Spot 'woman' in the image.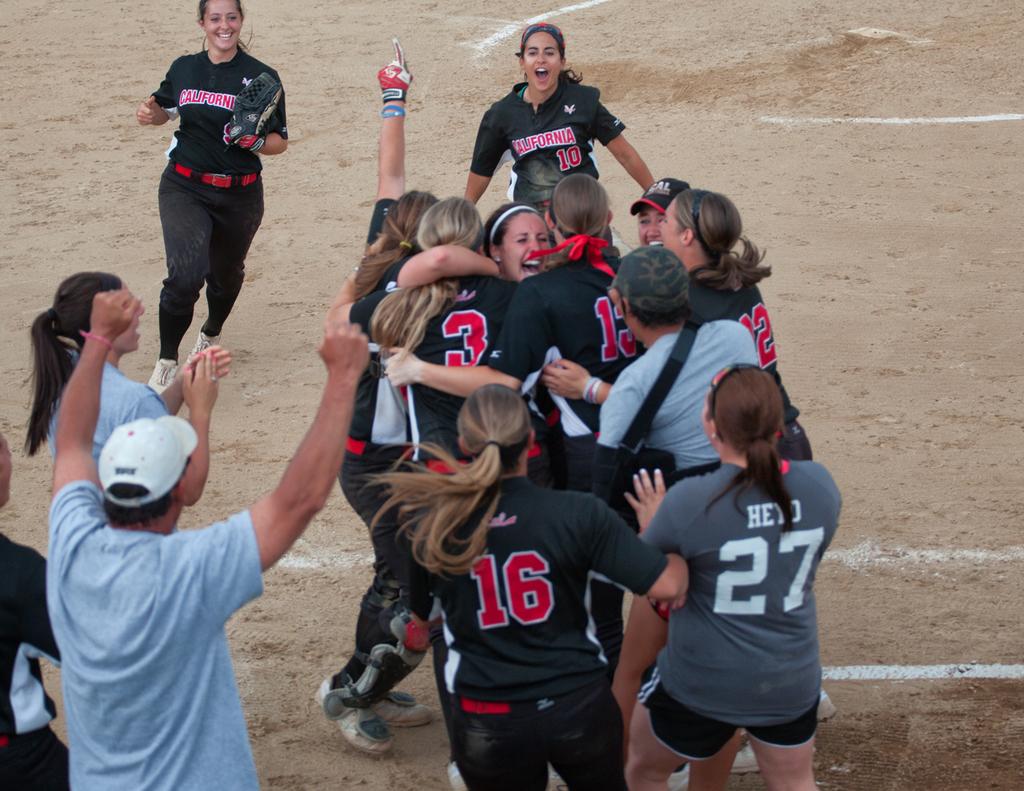
'woman' found at region(461, 28, 680, 226).
